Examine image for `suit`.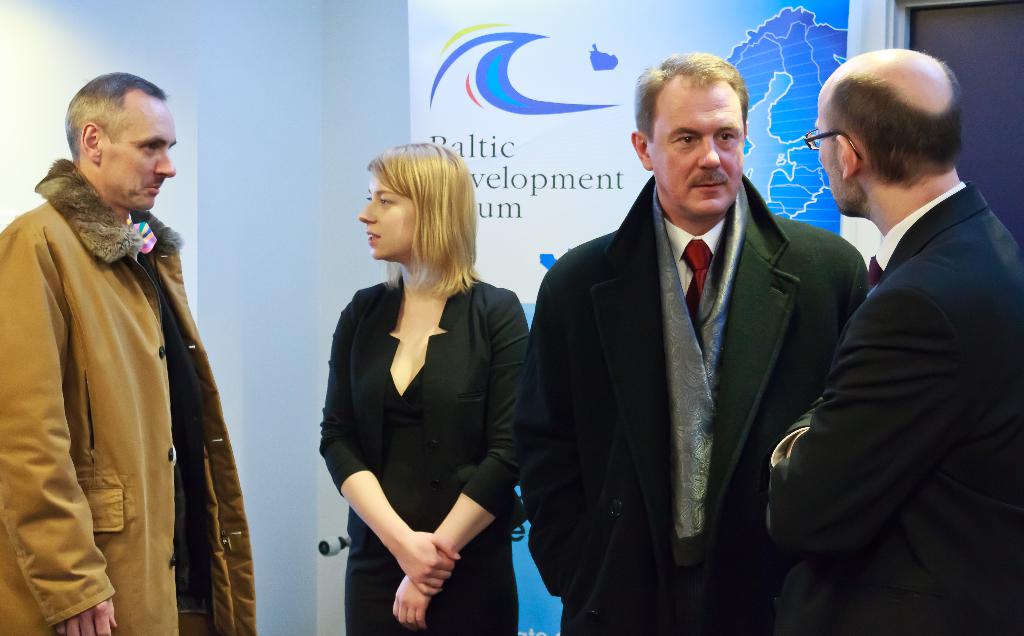
Examination result: locate(530, 99, 860, 623).
